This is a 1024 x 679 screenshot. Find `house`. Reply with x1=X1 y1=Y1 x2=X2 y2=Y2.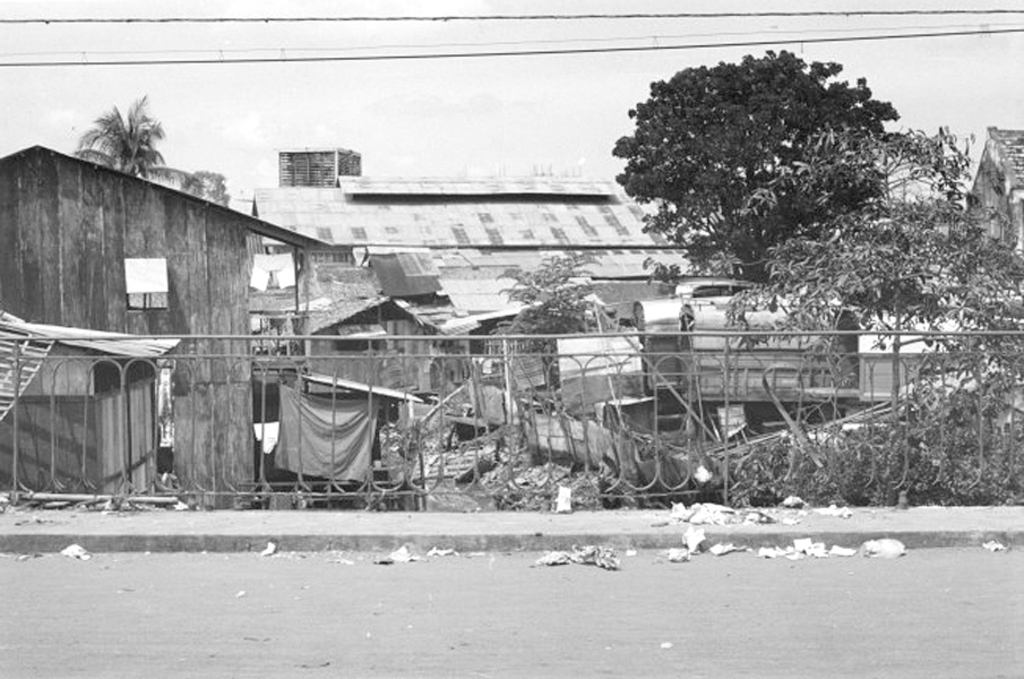
x1=23 y1=131 x2=431 y2=465.
